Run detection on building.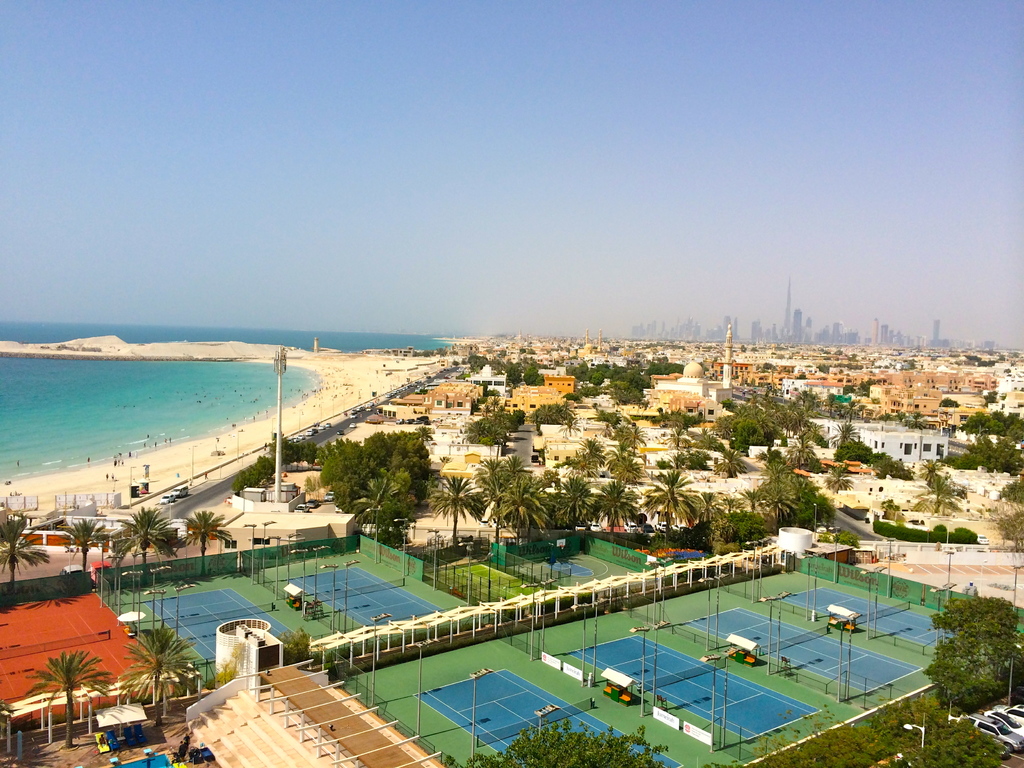
Result: [left=384, top=380, right=482, bottom=416].
